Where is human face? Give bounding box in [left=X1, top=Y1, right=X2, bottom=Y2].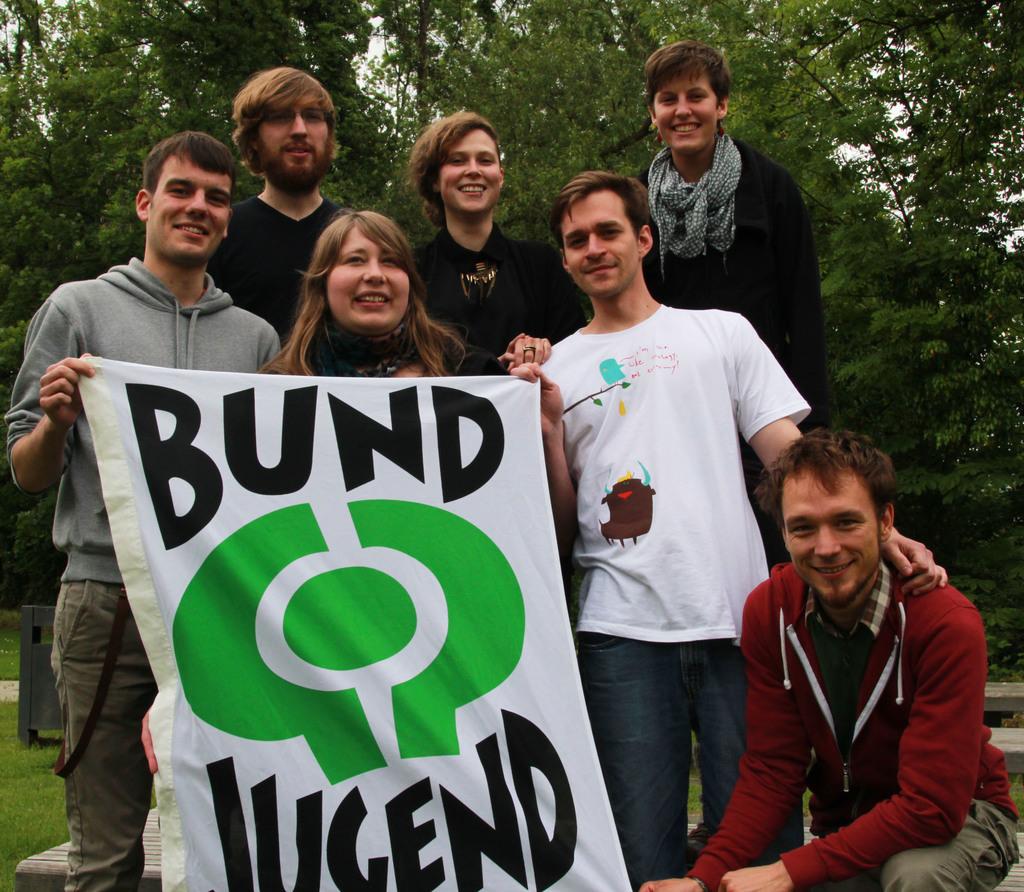
[left=326, top=224, right=412, bottom=339].
